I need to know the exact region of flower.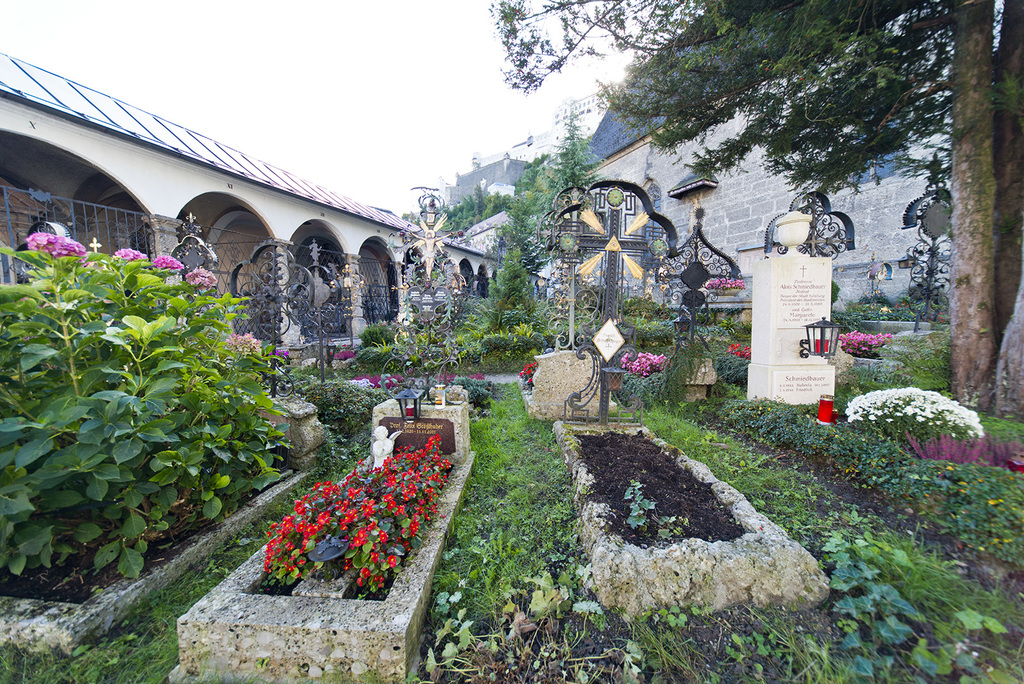
Region: box=[731, 337, 763, 362].
